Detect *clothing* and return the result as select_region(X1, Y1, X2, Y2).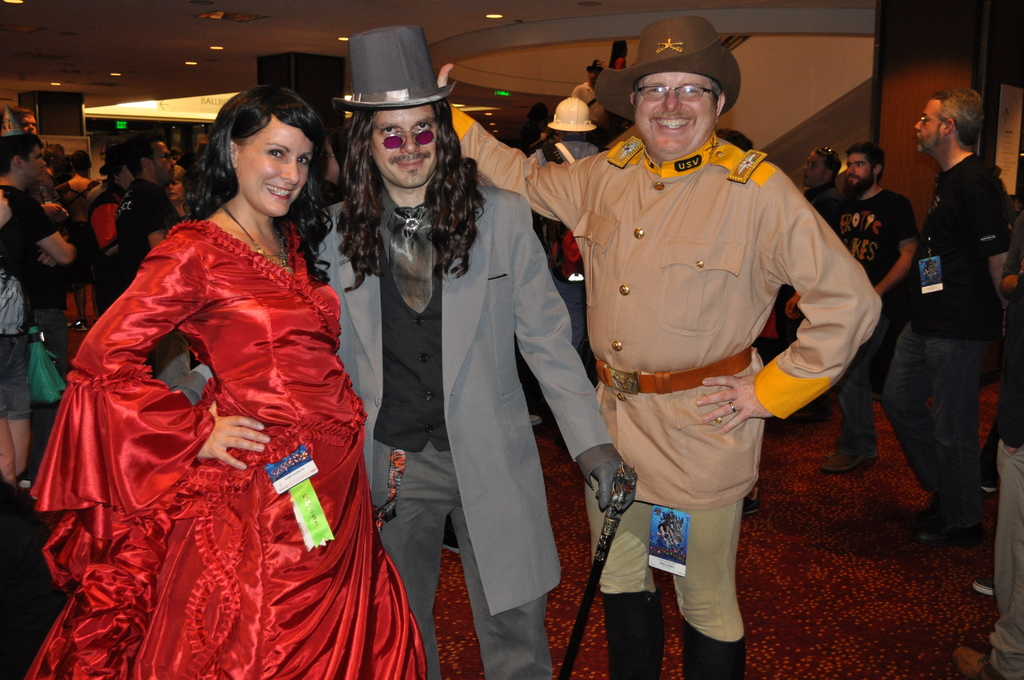
select_region(836, 185, 919, 449).
